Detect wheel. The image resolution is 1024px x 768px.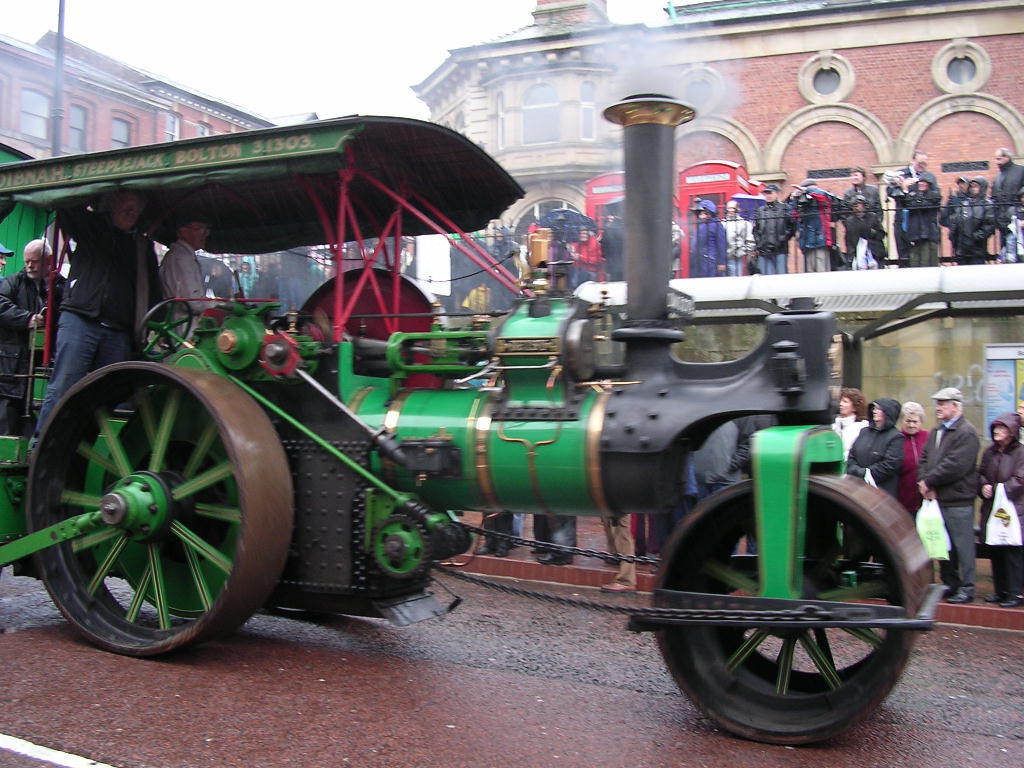
(left=25, top=358, right=292, bottom=656).
